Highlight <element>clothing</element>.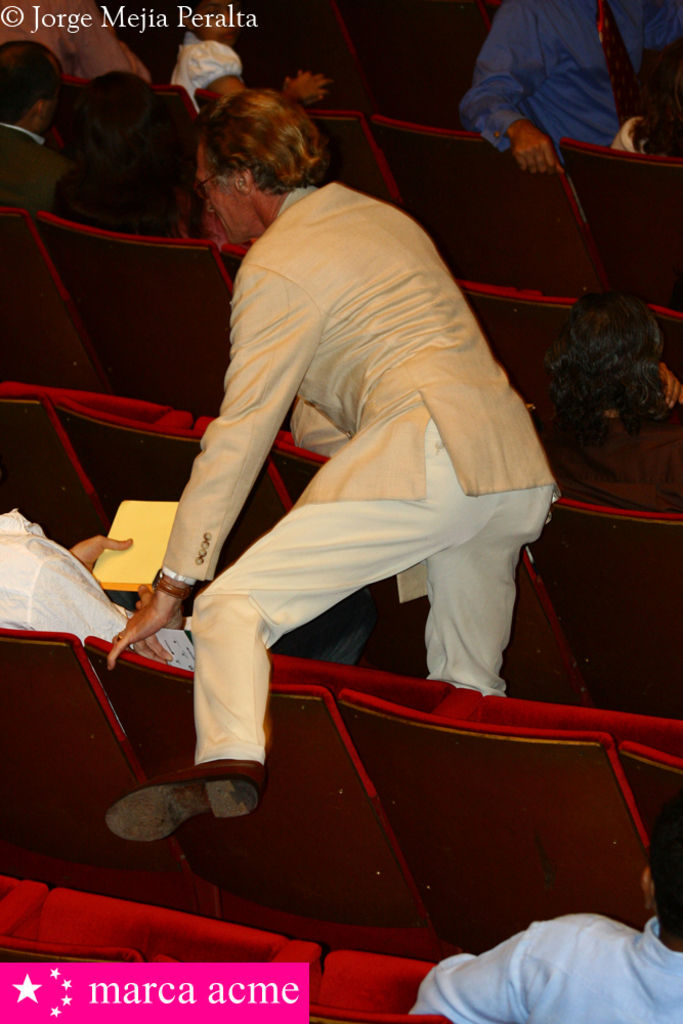
Highlighted region: x1=72, y1=165, x2=214, y2=262.
